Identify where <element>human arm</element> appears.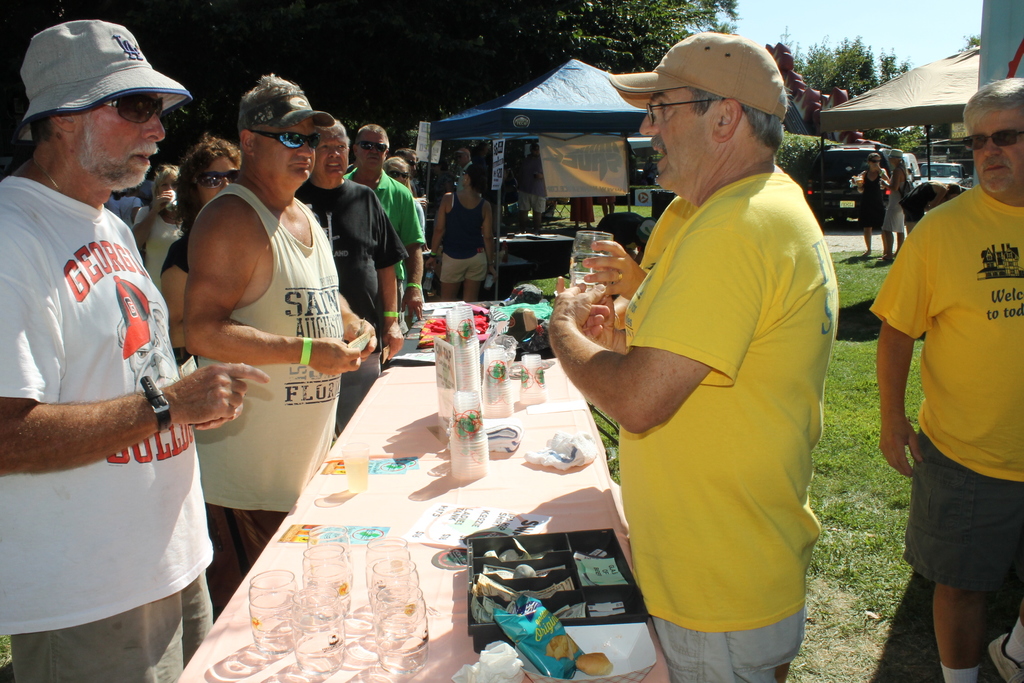
Appears at {"left": 878, "top": 169, "right": 904, "bottom": 195}.
